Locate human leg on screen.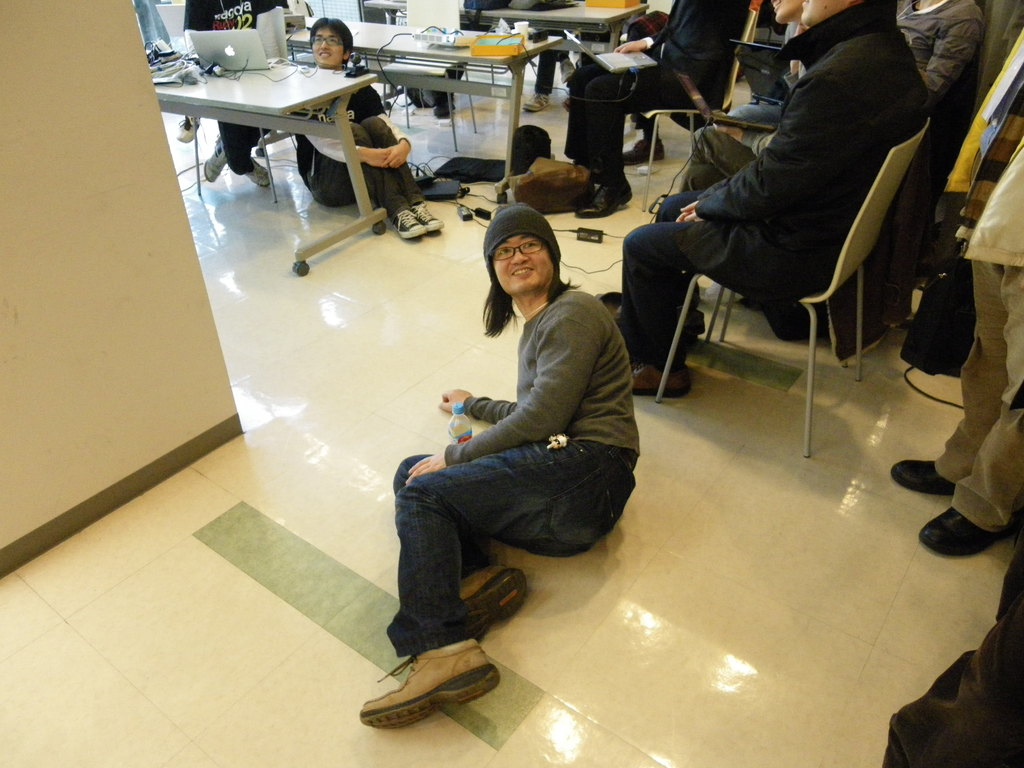
On screen at pyautogui.locateOnScreen(303, 111, 442, 237).
